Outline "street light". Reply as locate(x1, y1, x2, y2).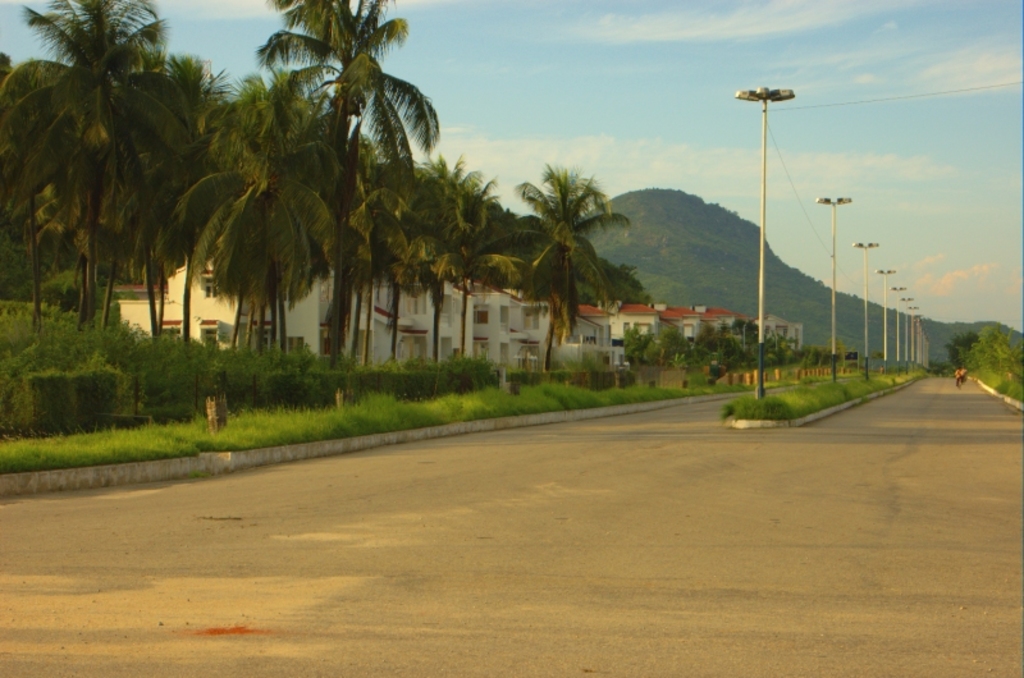
locate(900, 293, 913, 358).
